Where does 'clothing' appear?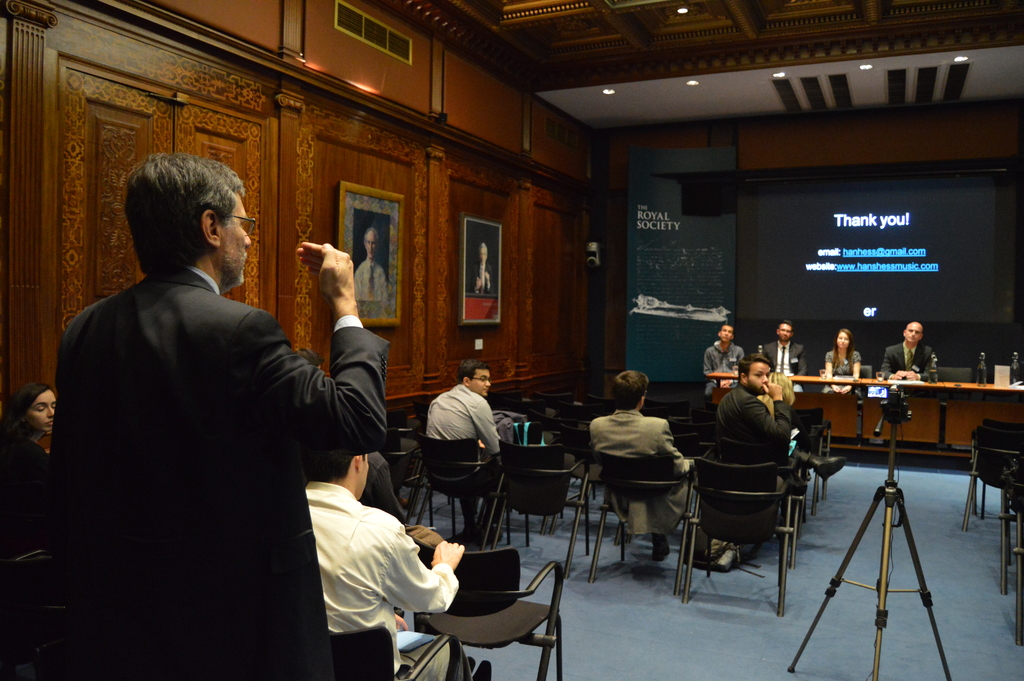
Appears at pyautogui.locateOnScreen(356, 256, 390, 300).
